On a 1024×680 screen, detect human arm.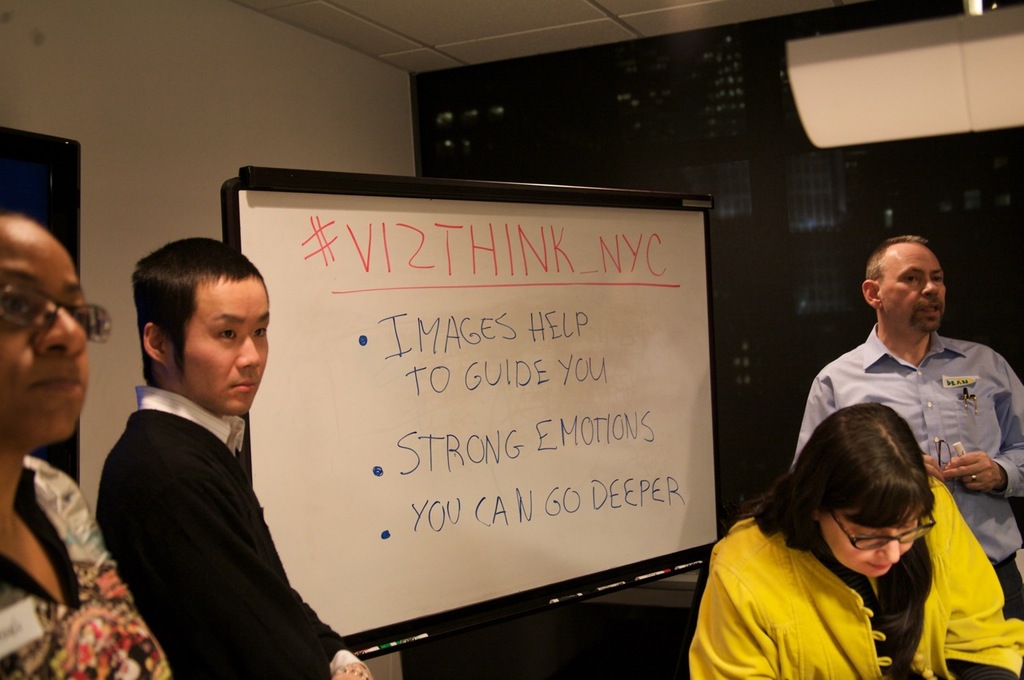
790/360/944/480.
